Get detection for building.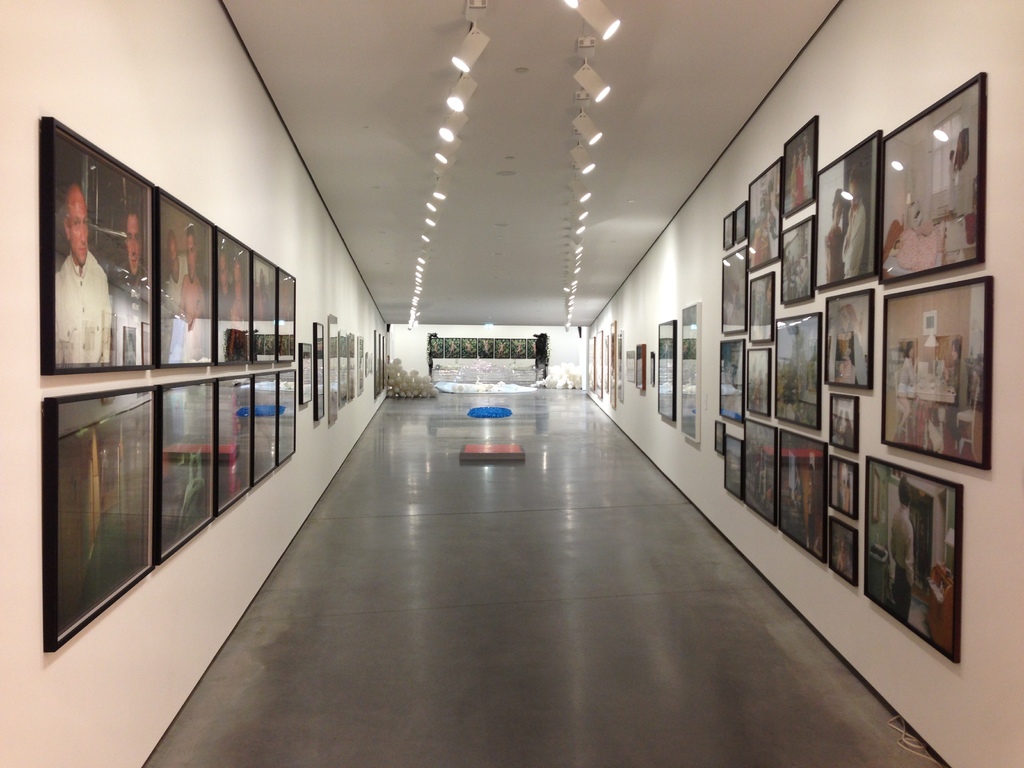
Detection: (0,0,1023,767).
